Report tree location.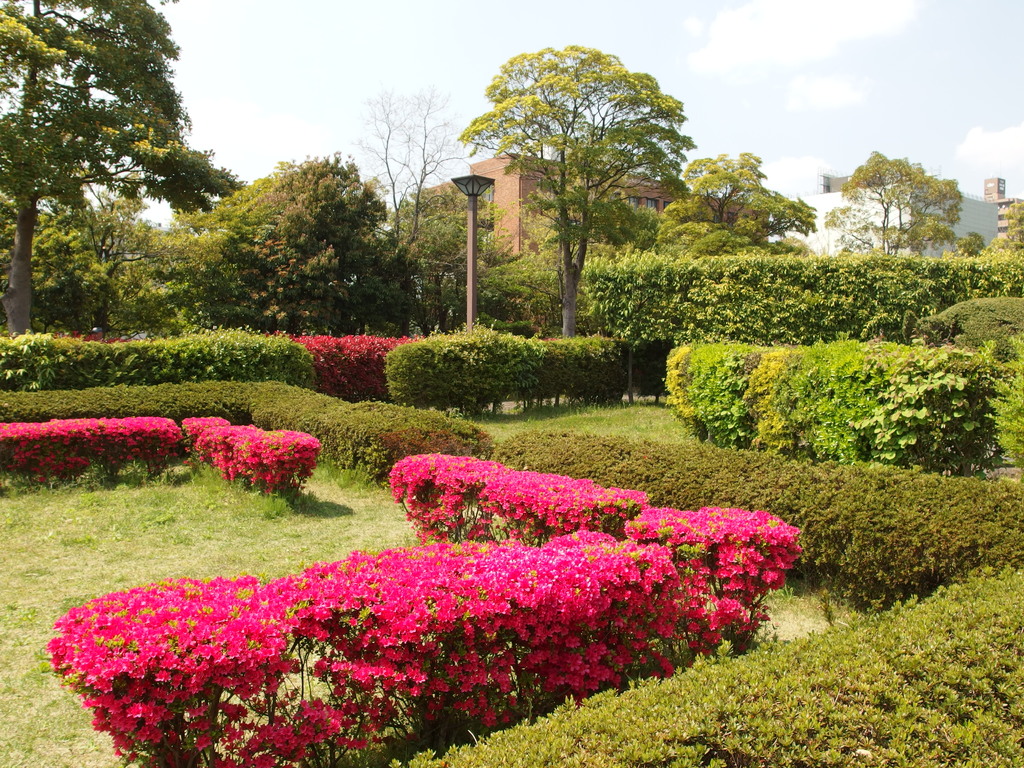
Report: <box>824,146,968,264</box>.
